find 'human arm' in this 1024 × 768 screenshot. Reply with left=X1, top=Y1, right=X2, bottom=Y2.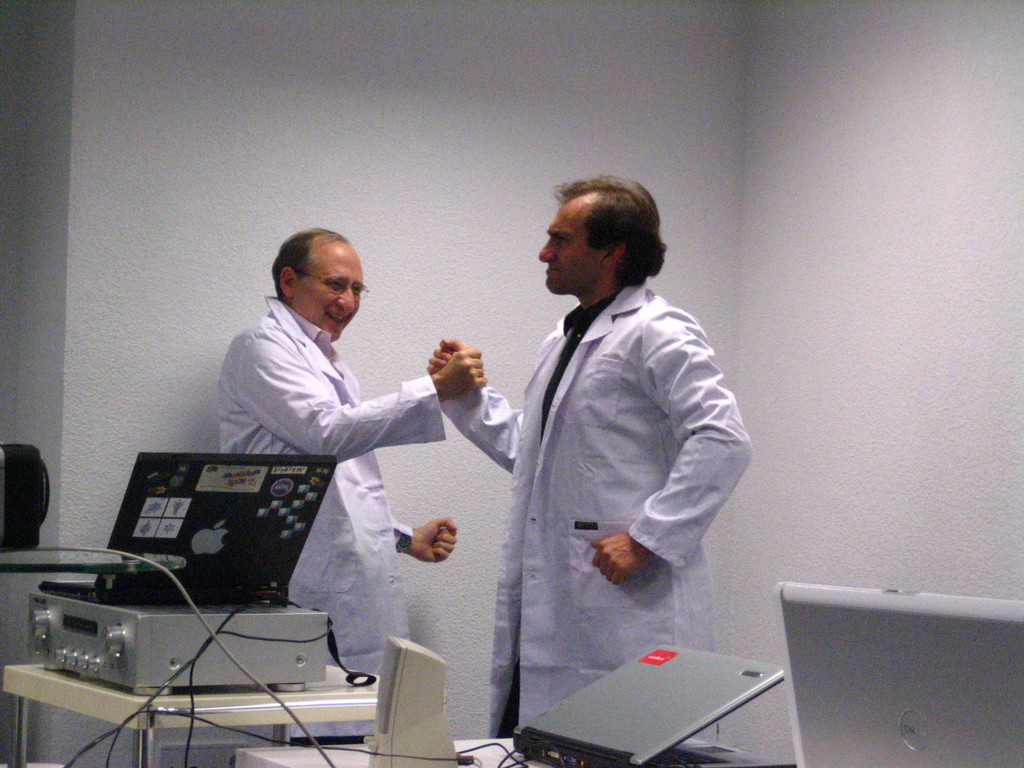
left=389, top=513, right=458, bottom=566.
